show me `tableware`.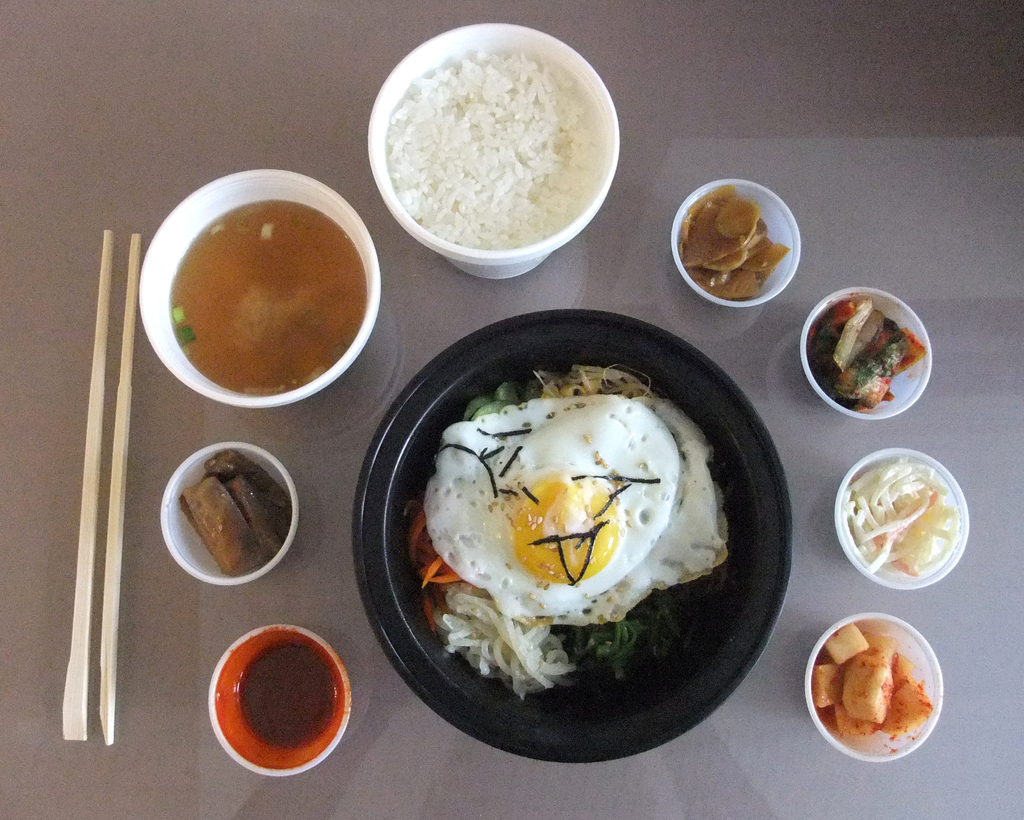
`tableware` is here: [805,610,944,760].
